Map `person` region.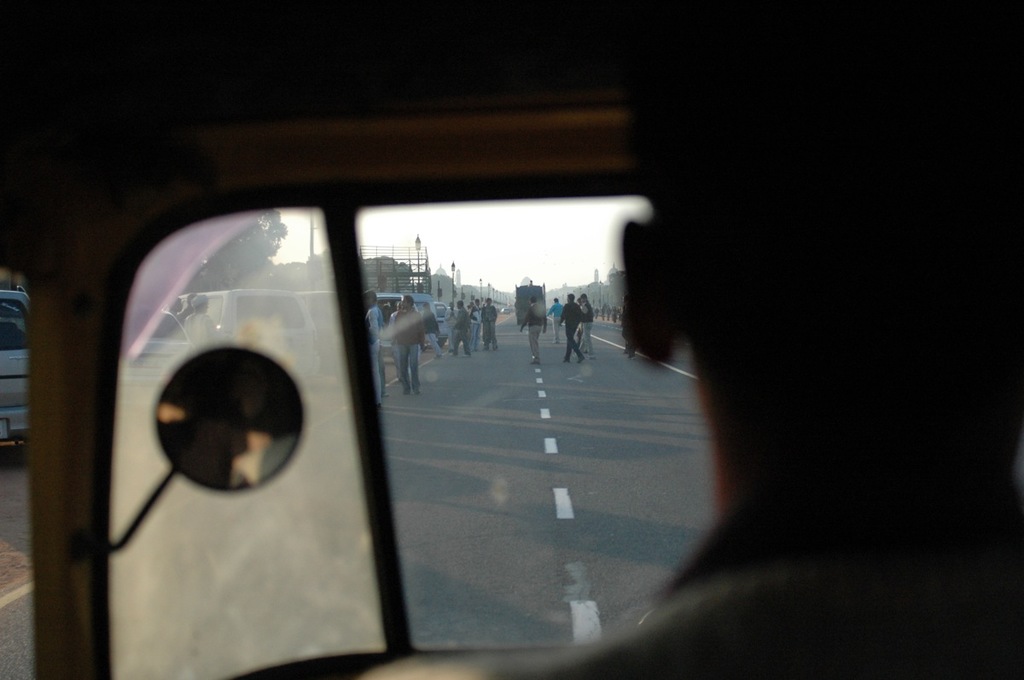
Mapped to 388,297,427,394.
